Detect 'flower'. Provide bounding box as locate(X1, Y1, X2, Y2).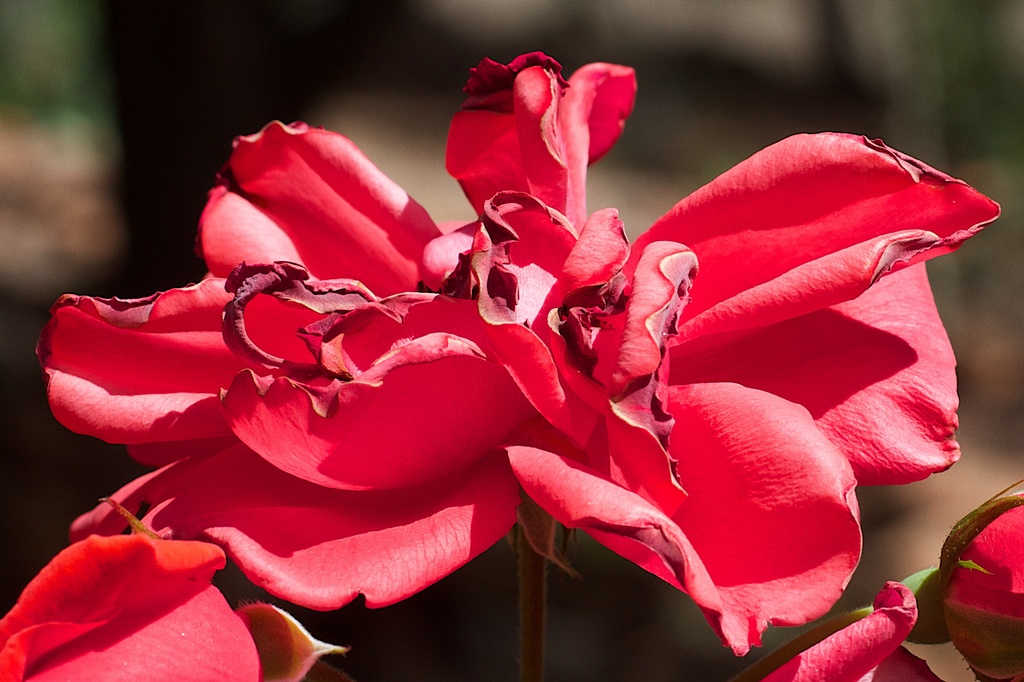
locate(0, 524, 351, 681).
